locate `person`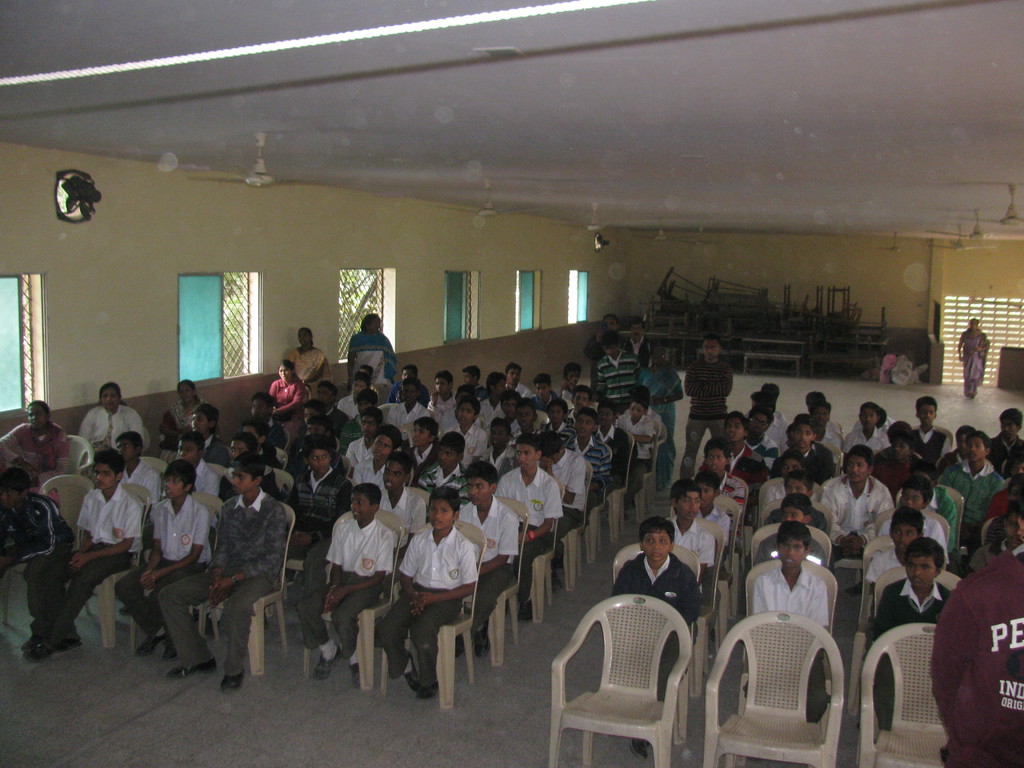
341,316,404,391
